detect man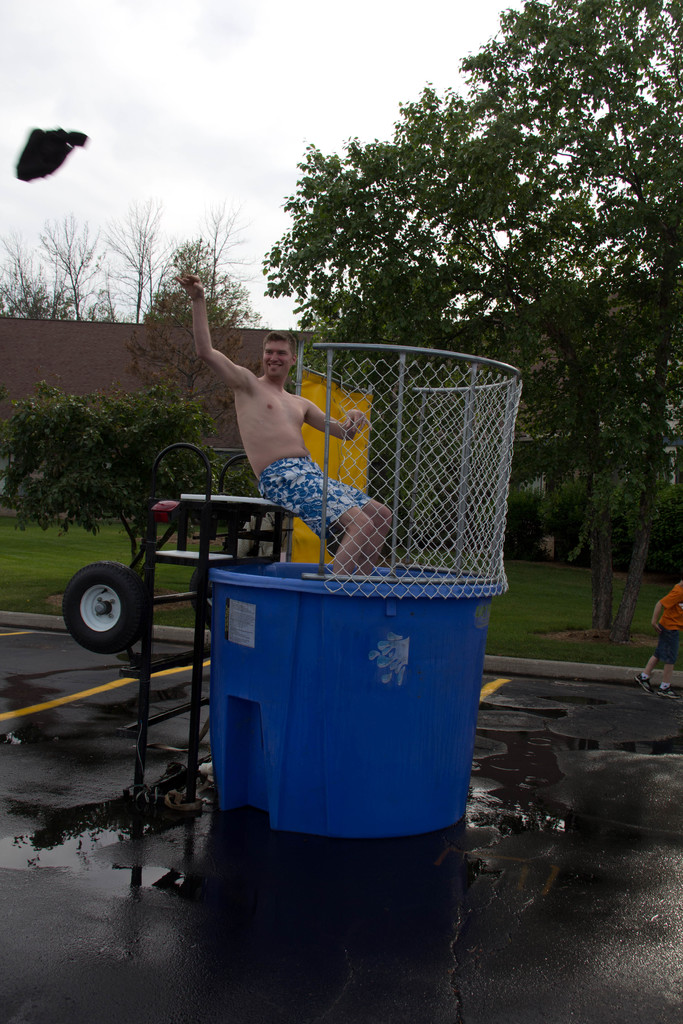
x1=151, y1=309, x2=397, y2=589
